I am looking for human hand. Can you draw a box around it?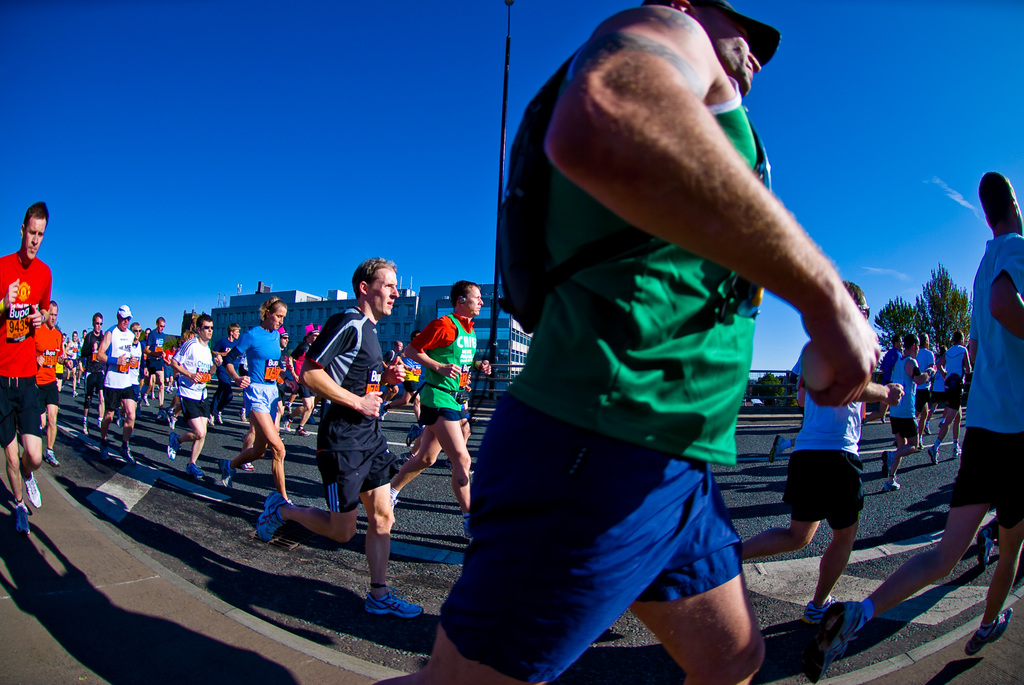
Sure, the bounding box is locate(439, 362, 464, 382).
